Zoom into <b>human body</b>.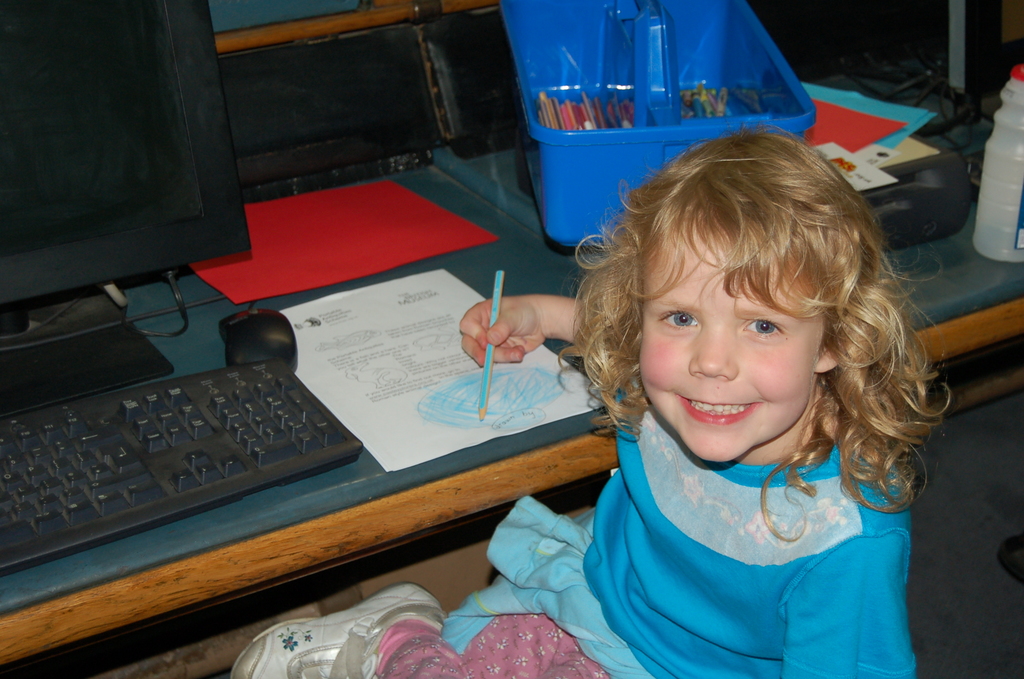
Zoom target: {"x1": 168, "y1": 118, "x2": 917, "y2": 678}.
